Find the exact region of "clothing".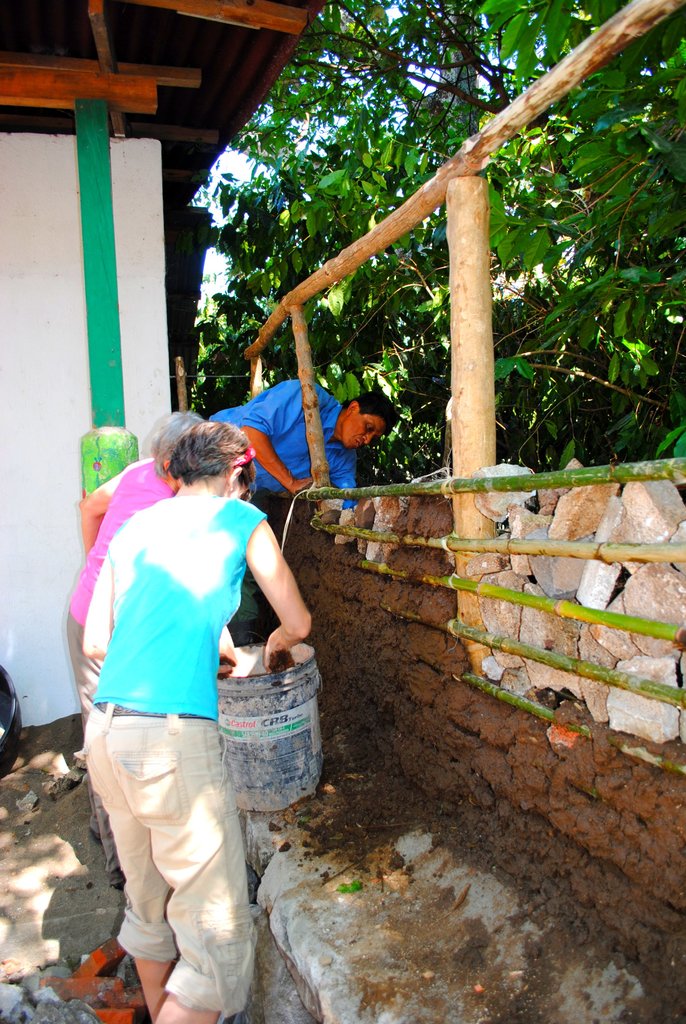
Exact region: rect(60, 451, 175, 895).
